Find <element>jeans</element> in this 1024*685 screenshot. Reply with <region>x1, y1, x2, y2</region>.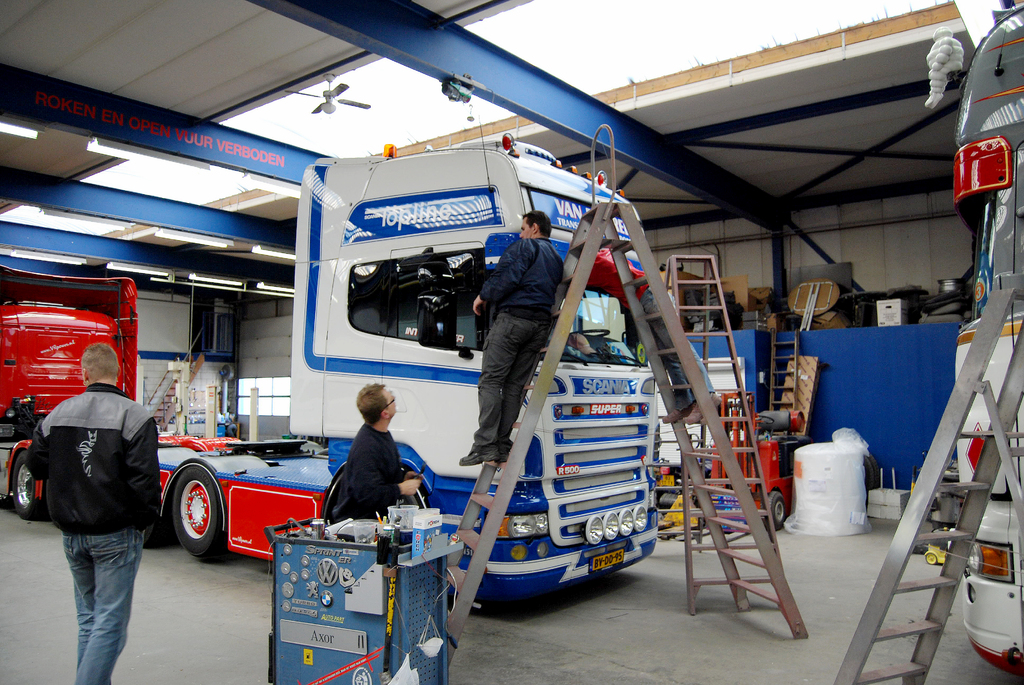
<region>41, 488, 145, 679</region>.
